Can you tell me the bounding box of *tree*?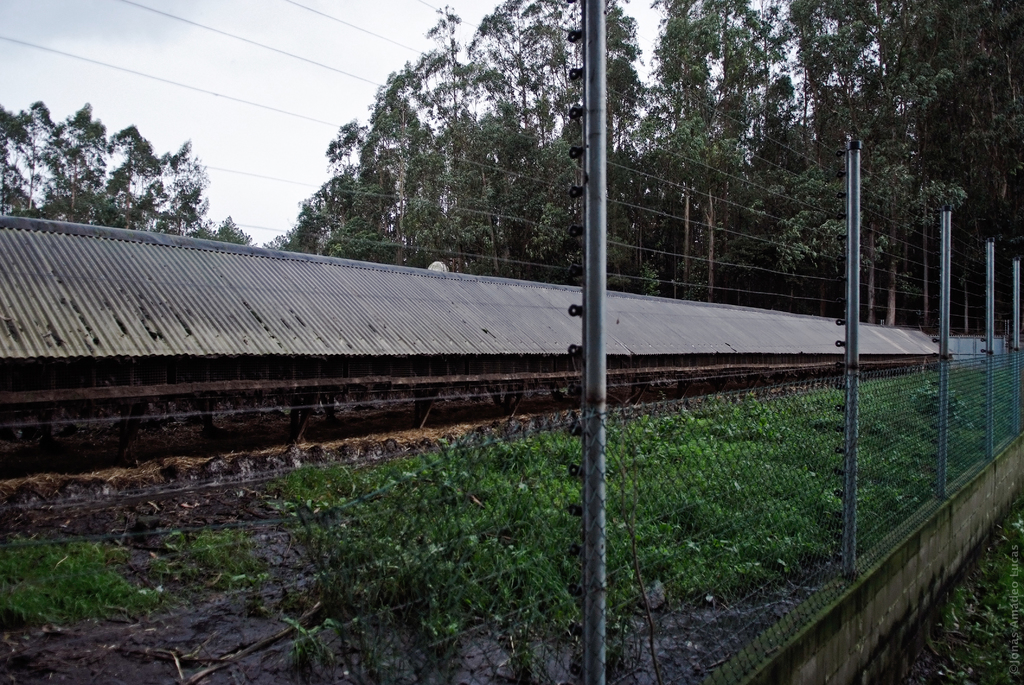
region(0, 99, 253, 256).
